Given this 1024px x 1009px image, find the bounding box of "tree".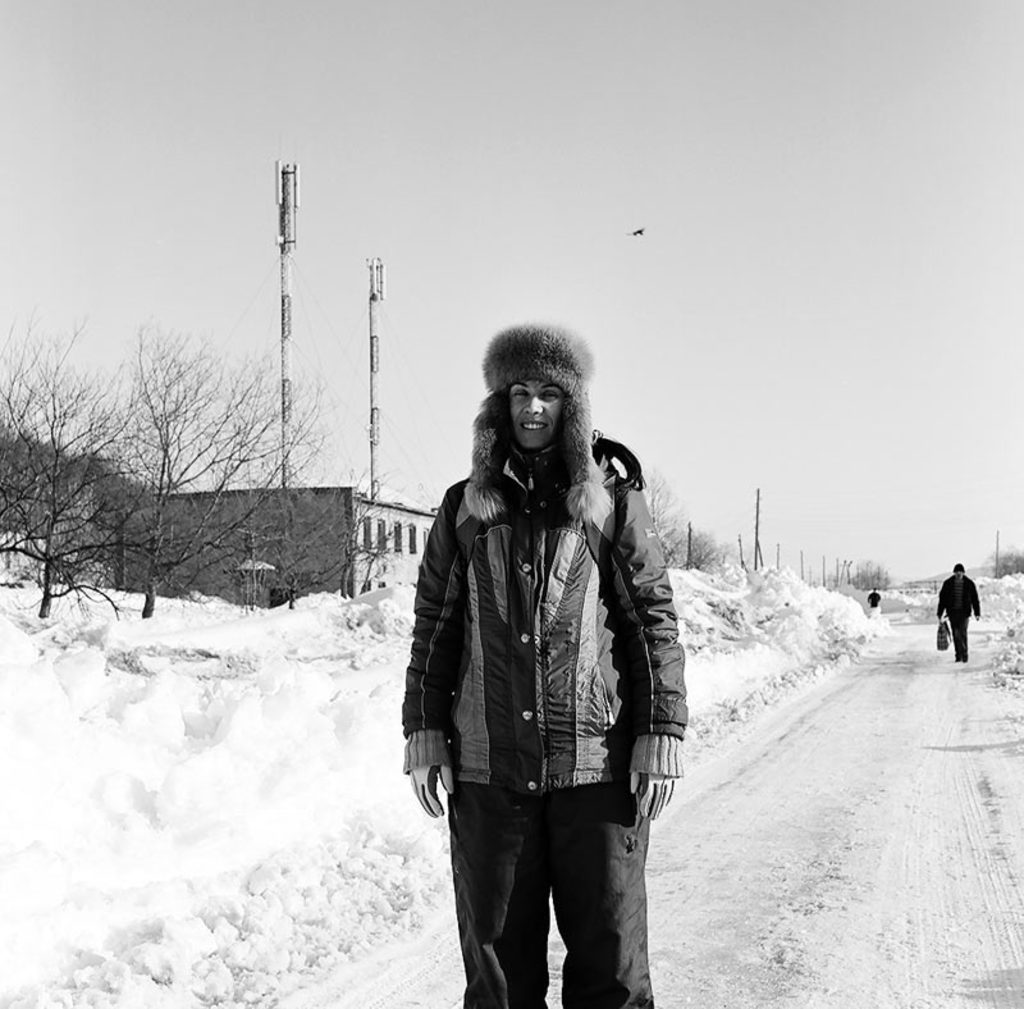
(686, 517, 723, 575).
